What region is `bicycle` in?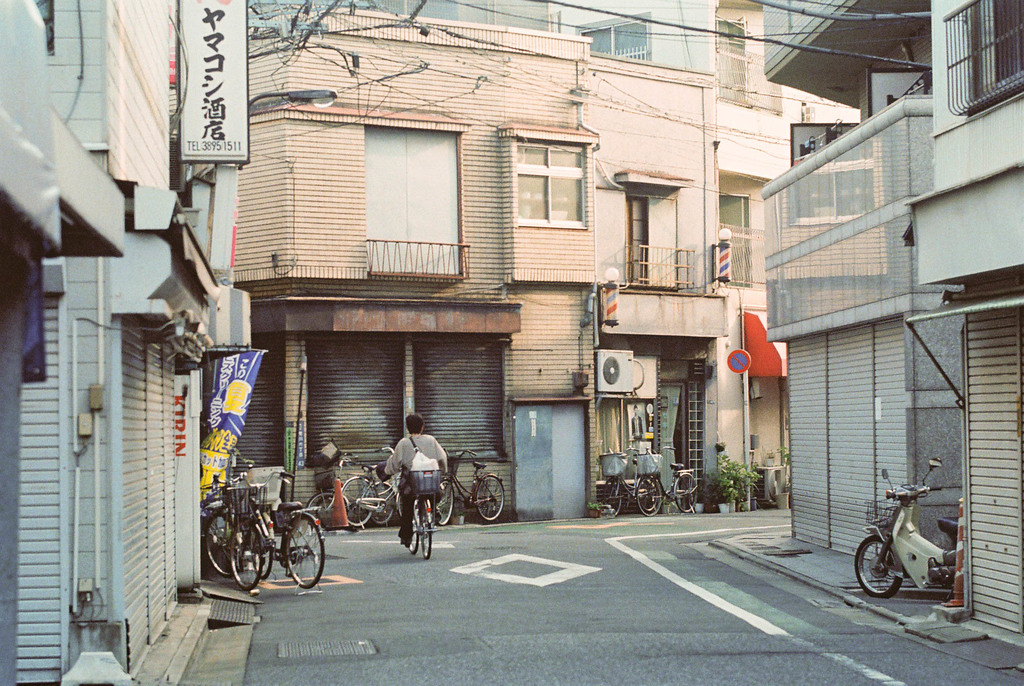
{"x1": 433, "y1": 448, "x2": 507, "y2": 529}.
